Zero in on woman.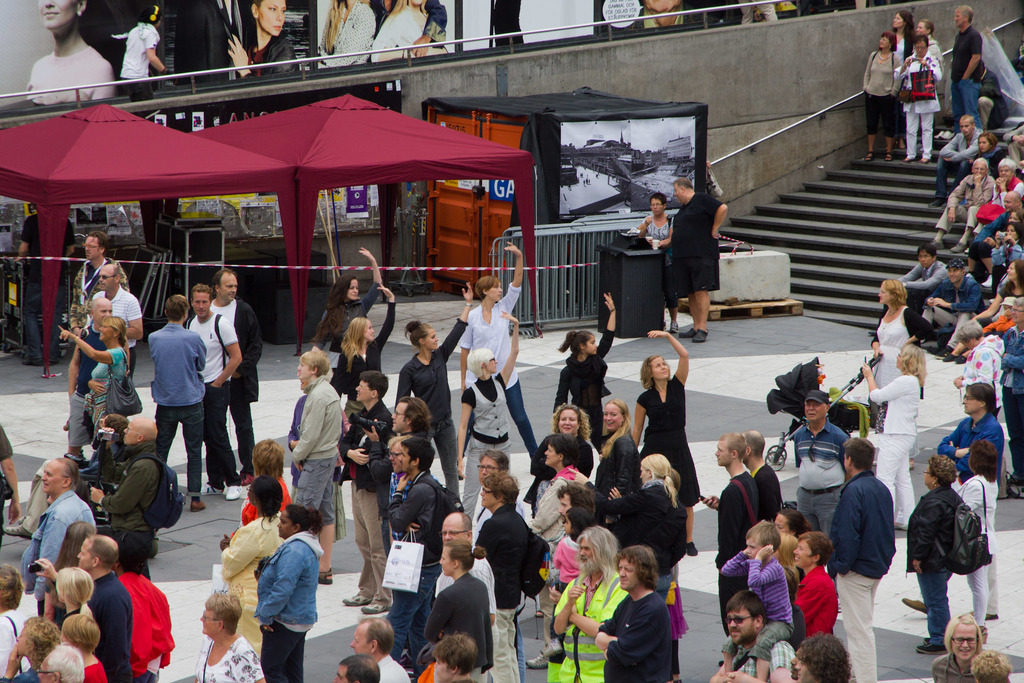
Zeroed in: crop(251, 500, 321, 682).
